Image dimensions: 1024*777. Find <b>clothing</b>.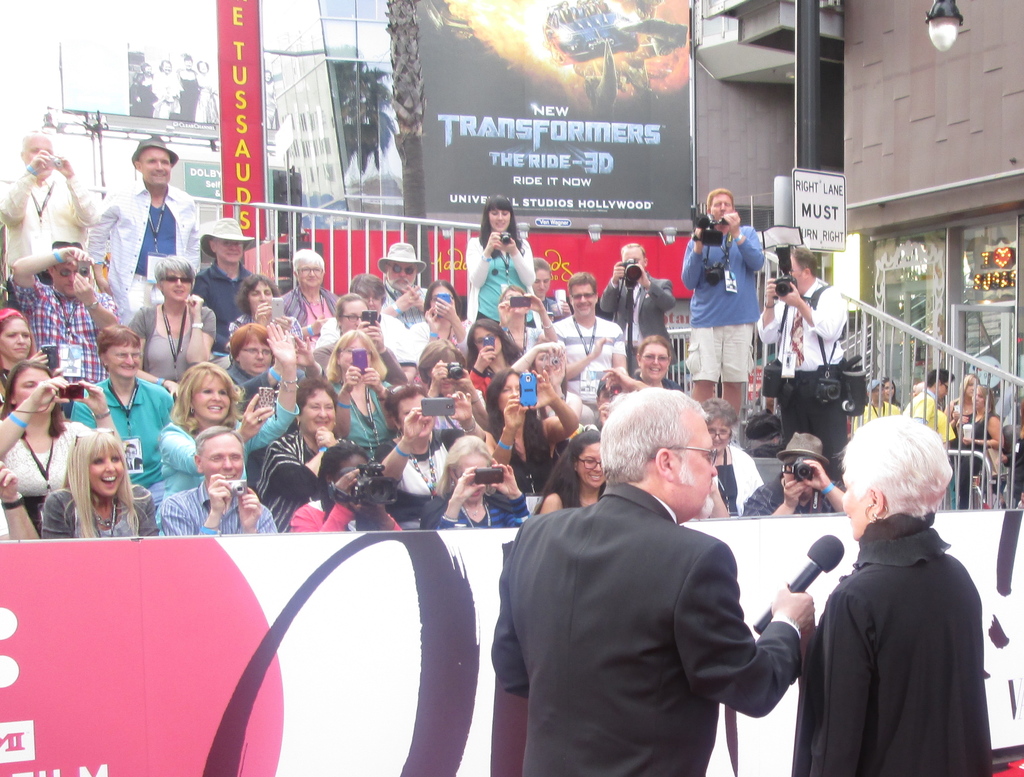
<bbox>0, 170, 97, 282</bbox>.
